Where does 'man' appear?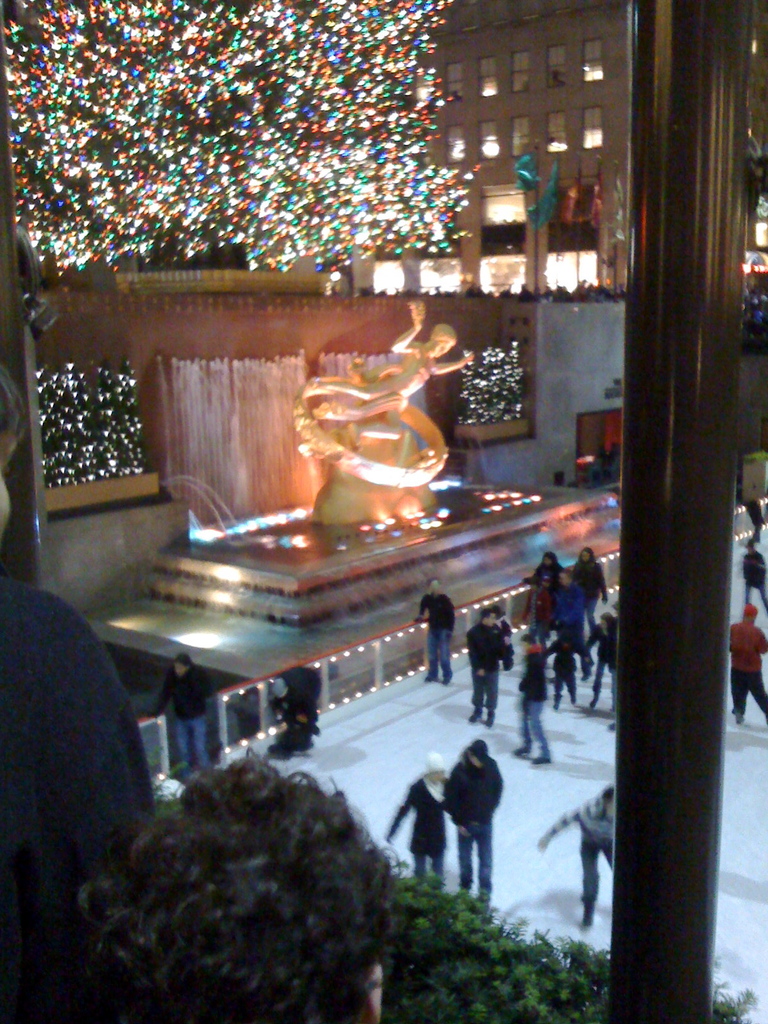
Appears at detection(429, 744, 511, 899).
